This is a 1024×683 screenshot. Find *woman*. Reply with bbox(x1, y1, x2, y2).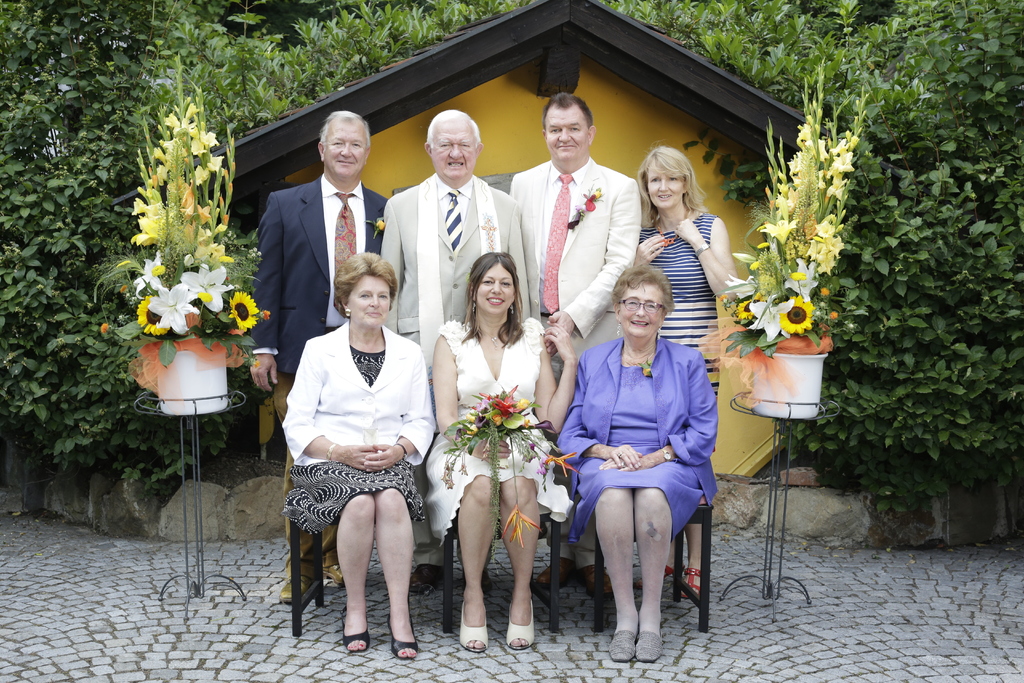
bbox(285, 249, 431, 657).
